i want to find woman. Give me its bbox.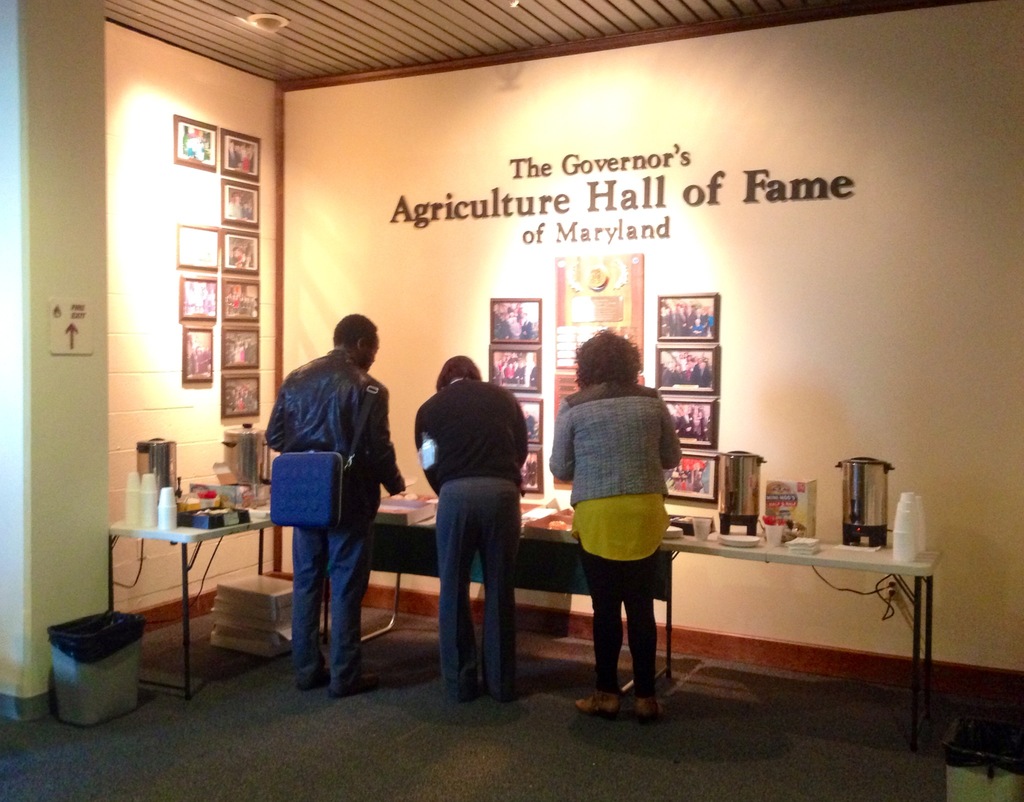
550 334 691 675.
